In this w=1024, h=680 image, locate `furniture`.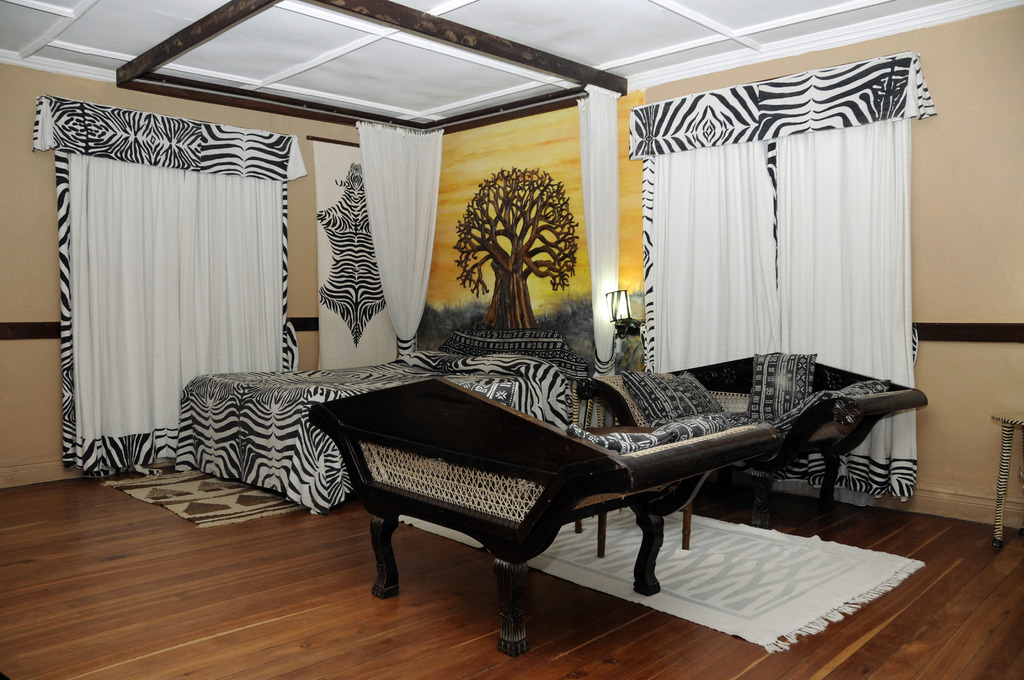
Bounding box: <region>305, 378, 775, 652</region>.
